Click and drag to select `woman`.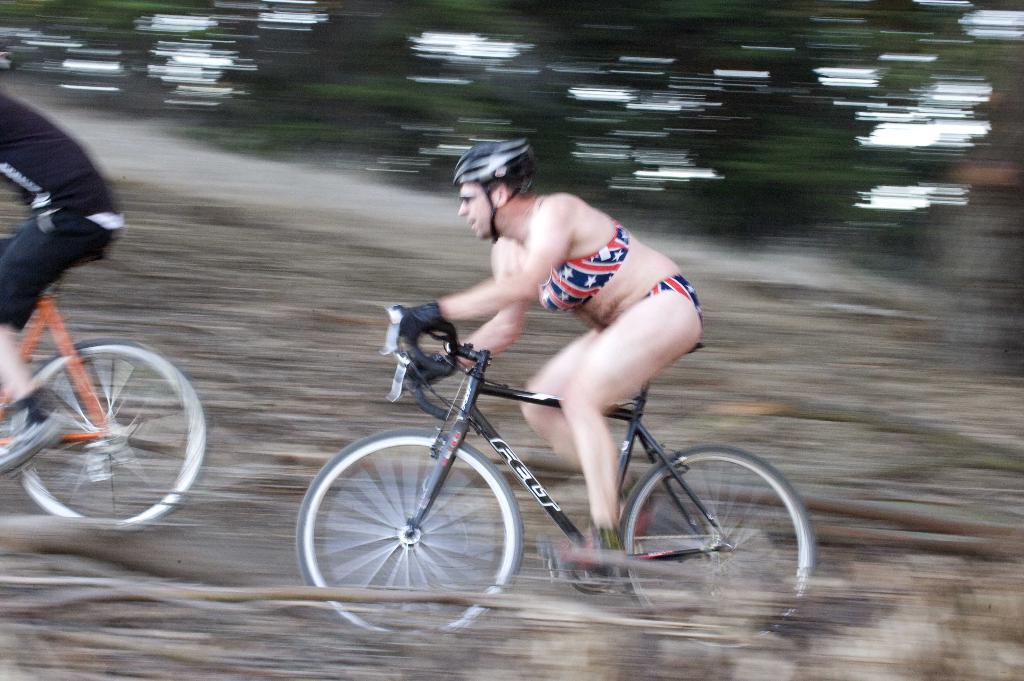
Selection: (x1=404, y1=166, x2=732, y2=534).
